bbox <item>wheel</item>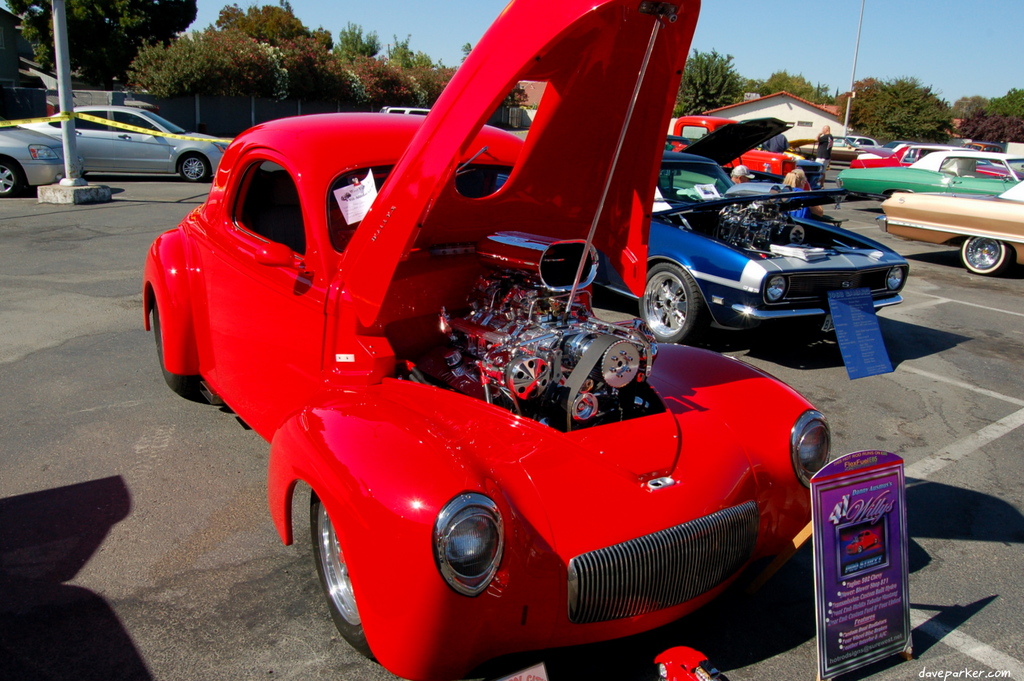
pyautogui.locateOnScreen(152, 296, 191, 390)
